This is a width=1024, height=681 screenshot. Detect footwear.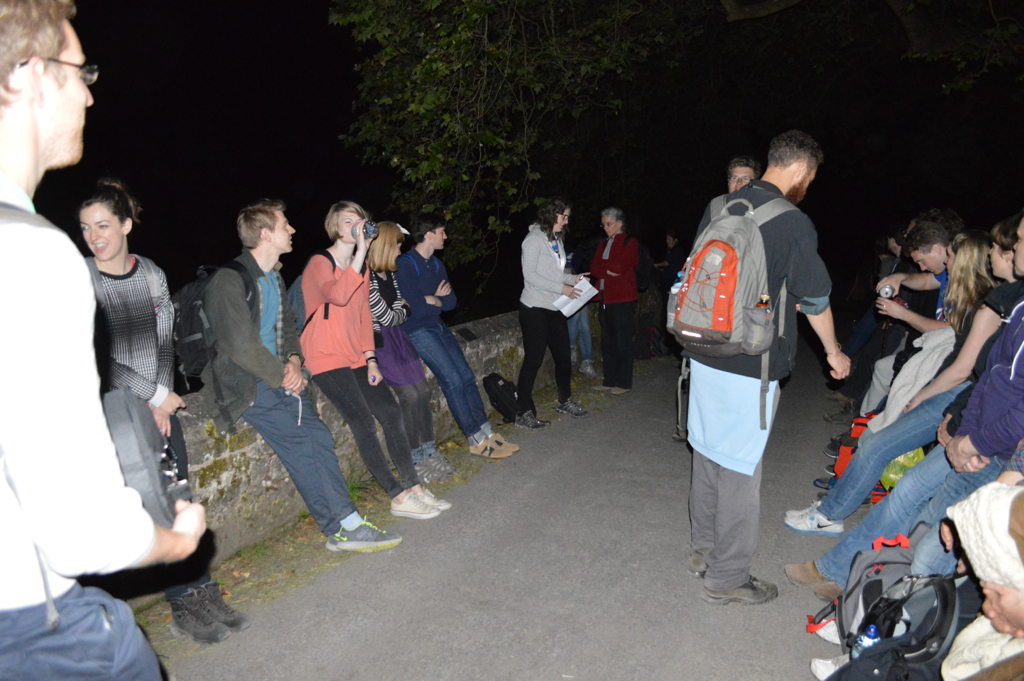
488, 433, 521, 456.
